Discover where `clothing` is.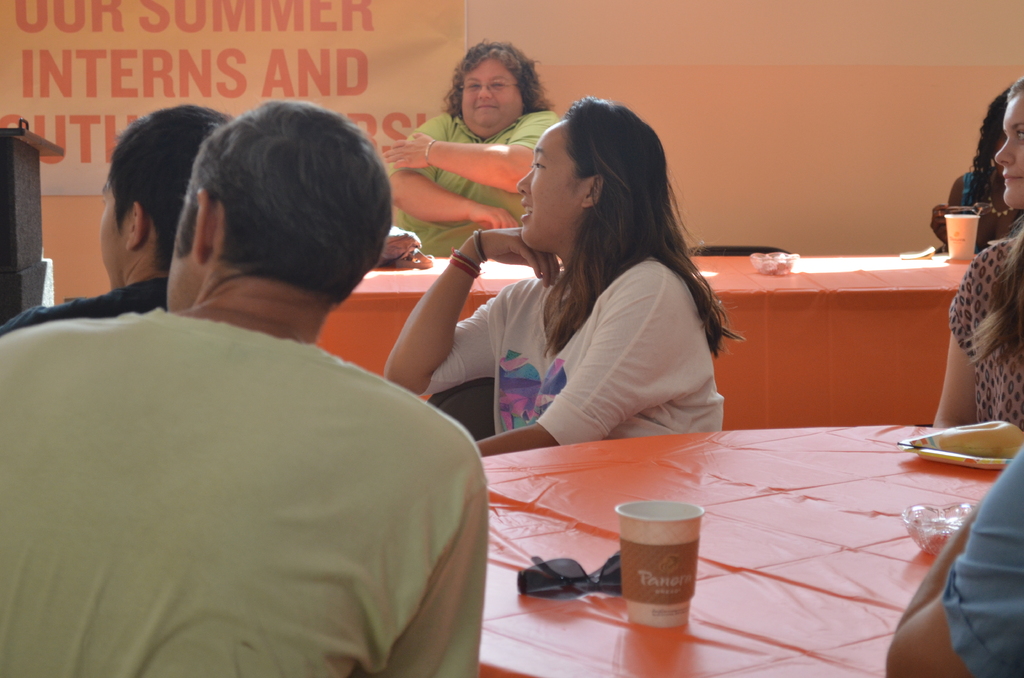
Discovered at (left=954, top=154, right=1023, bottom=246).
